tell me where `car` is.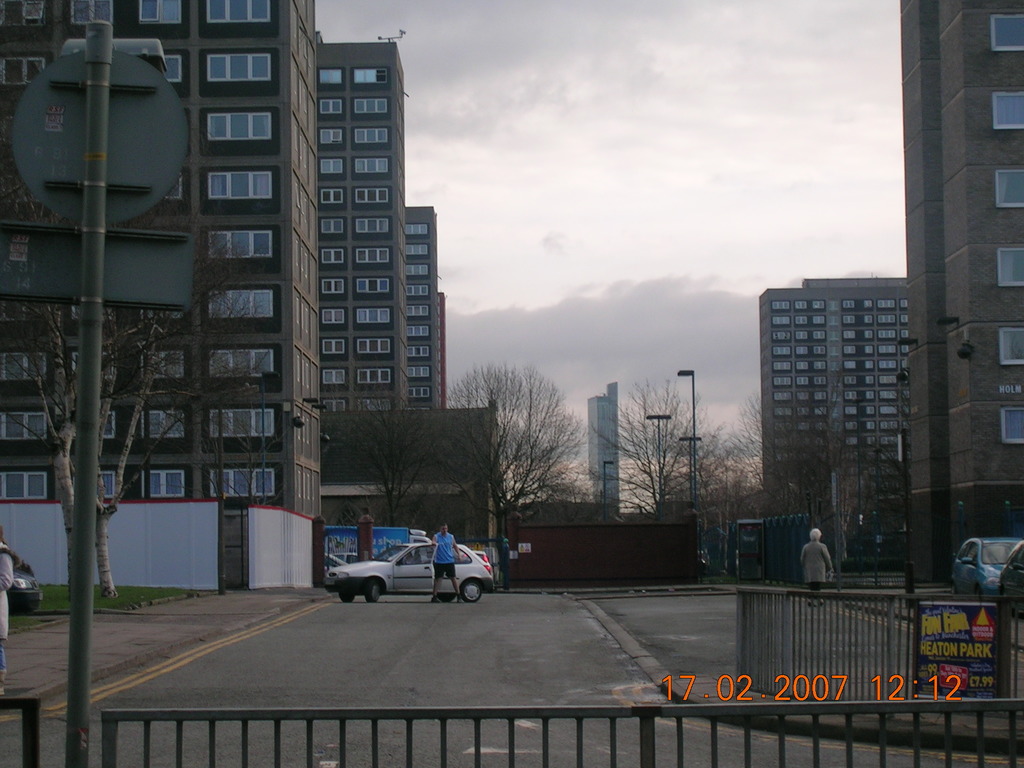
`car` is at region(317, 536, 490, 611).
